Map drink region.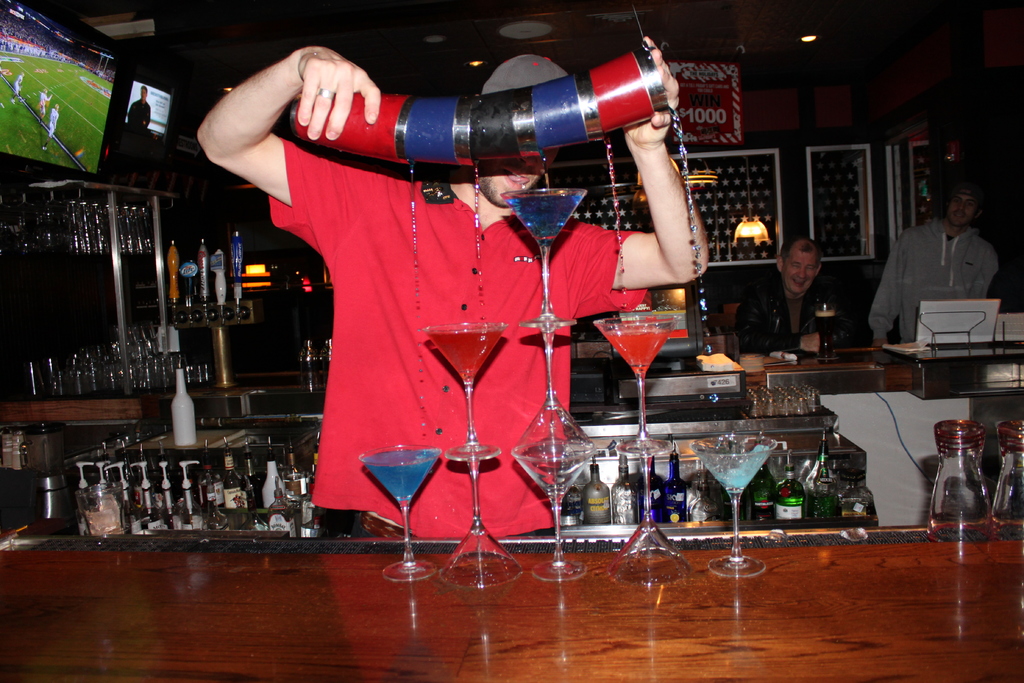
Mapped to 609 452 639 525.
